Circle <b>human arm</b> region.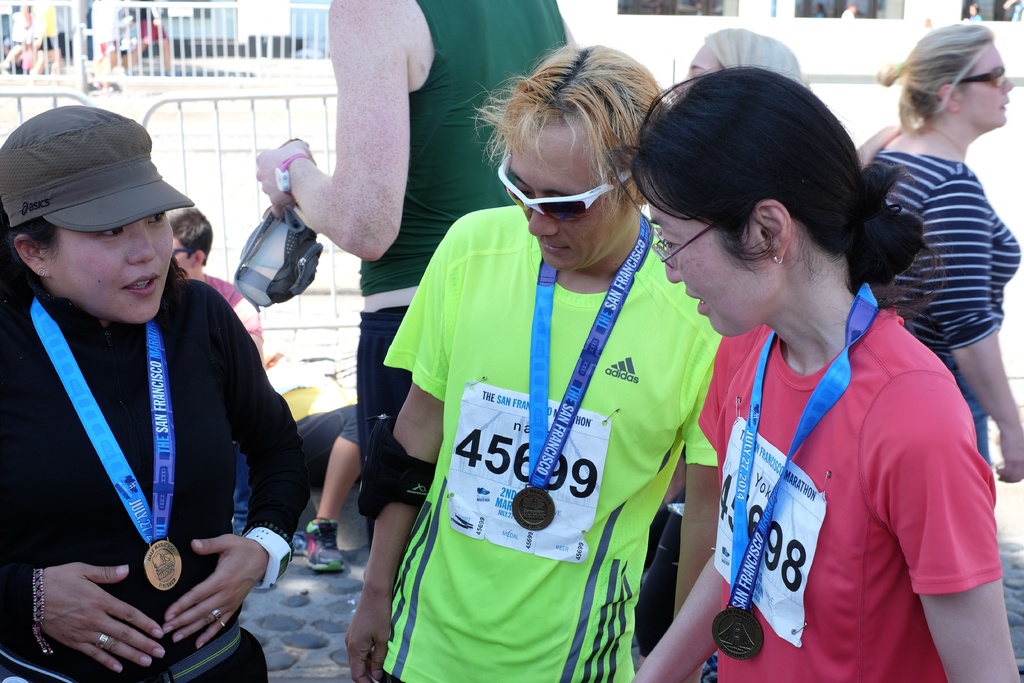
Region: [915,163,1023,491].
